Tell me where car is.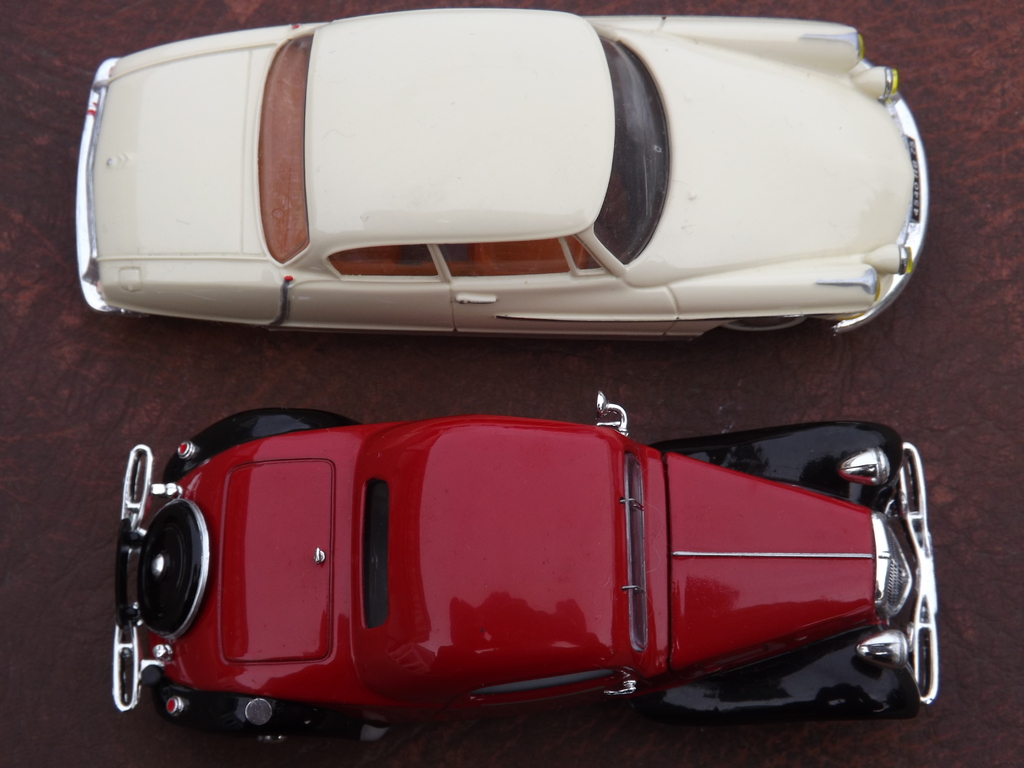
car is at x1=72 y1=5 x2=929 y2=337.
